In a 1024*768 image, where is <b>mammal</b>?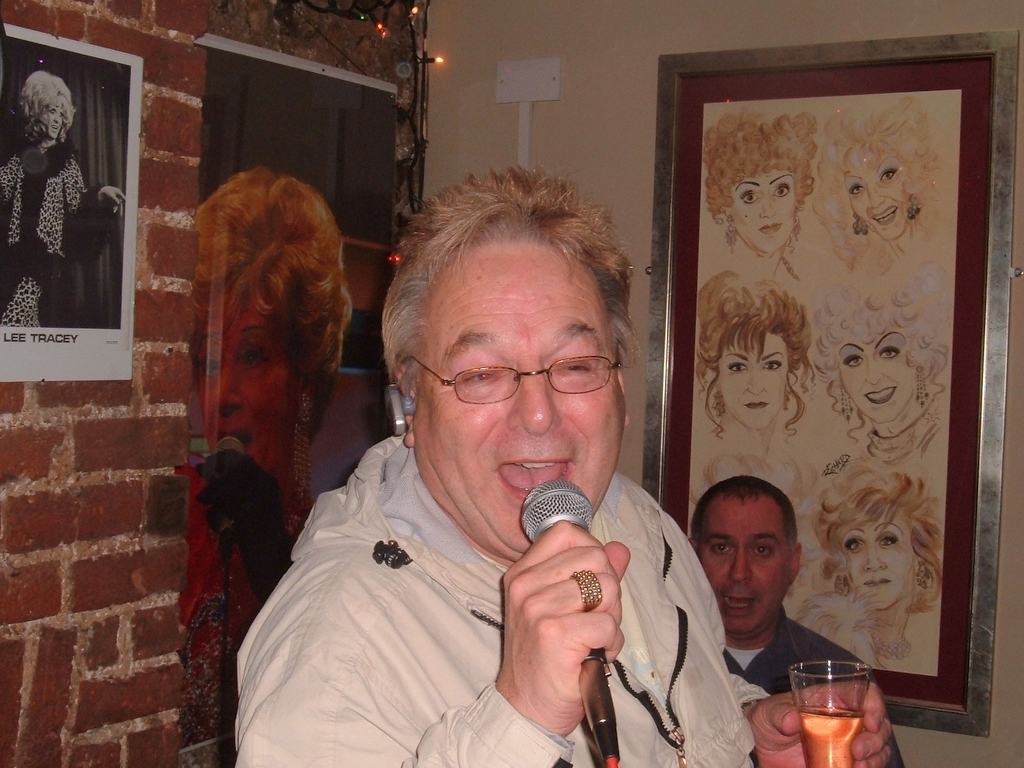
[x1=0, y1=68, x2=132, y2=327].
